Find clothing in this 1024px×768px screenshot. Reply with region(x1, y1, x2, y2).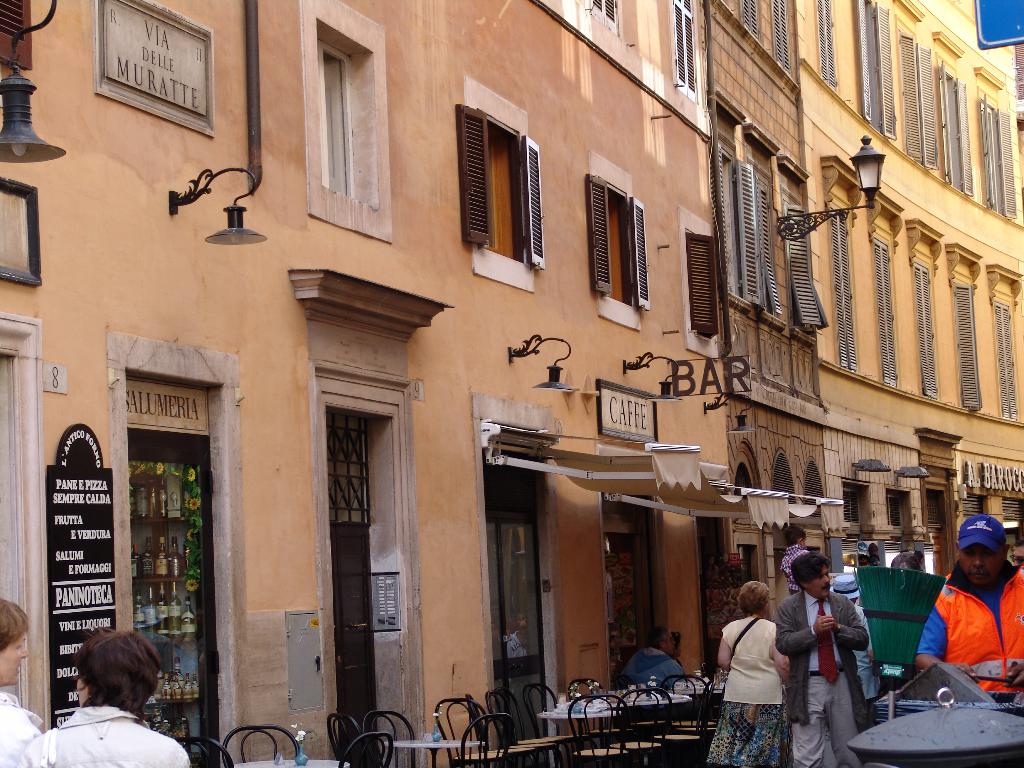
region(930, 582, 1015, 696).
